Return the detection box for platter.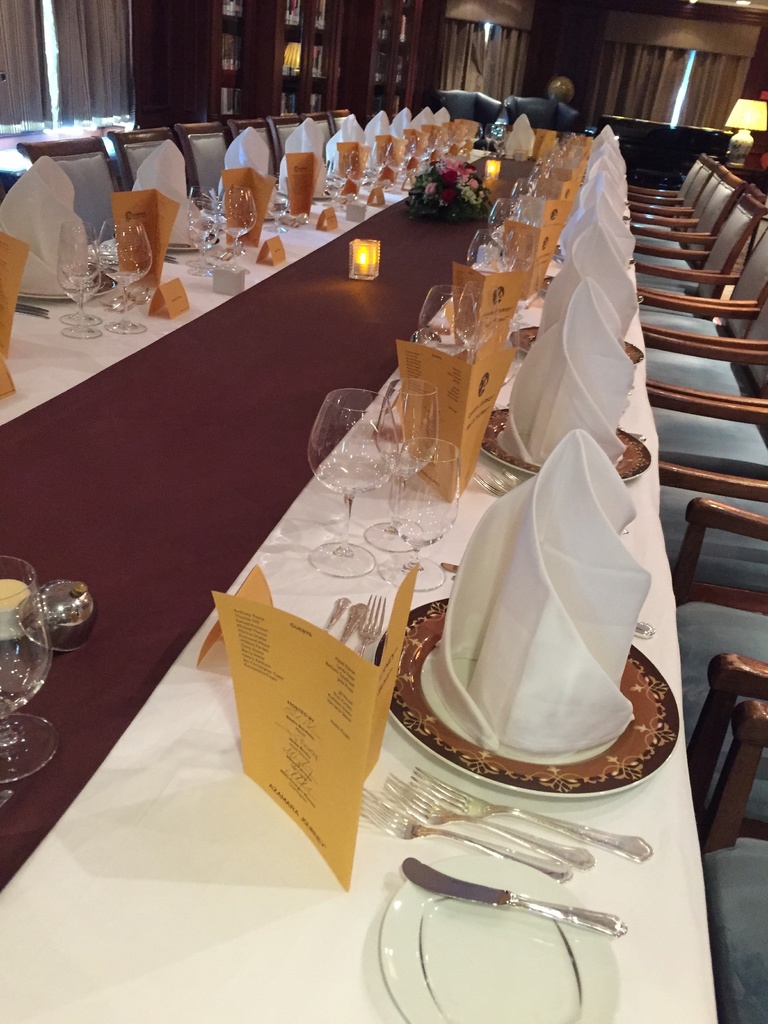
pyautogui.locateOnScreen(537, 277, 646, 301).
